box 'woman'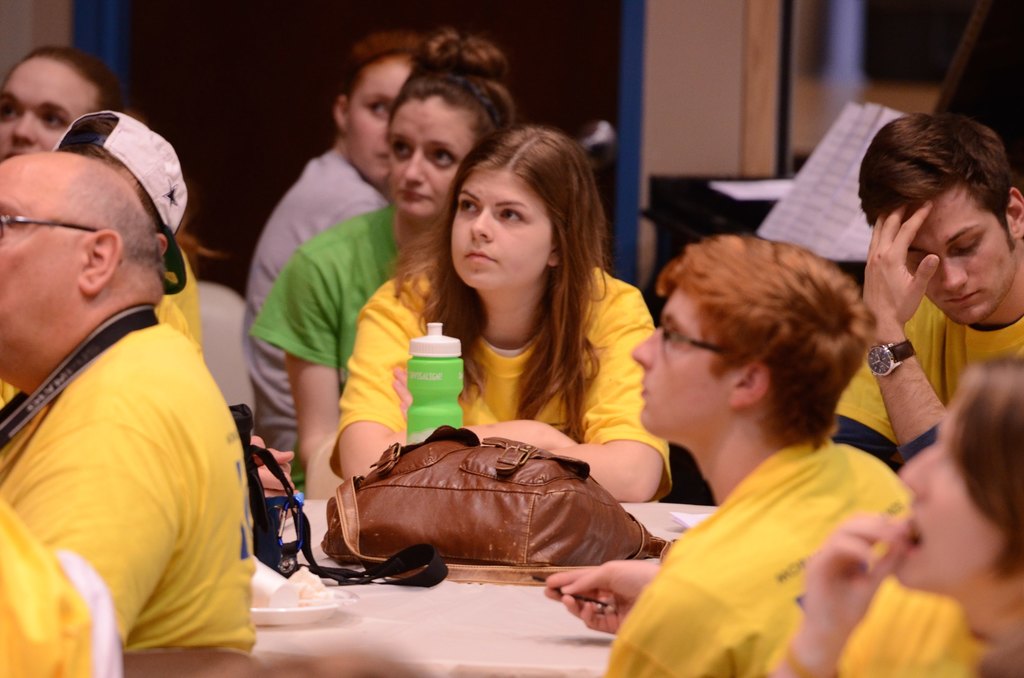
[248,28,521,489]
